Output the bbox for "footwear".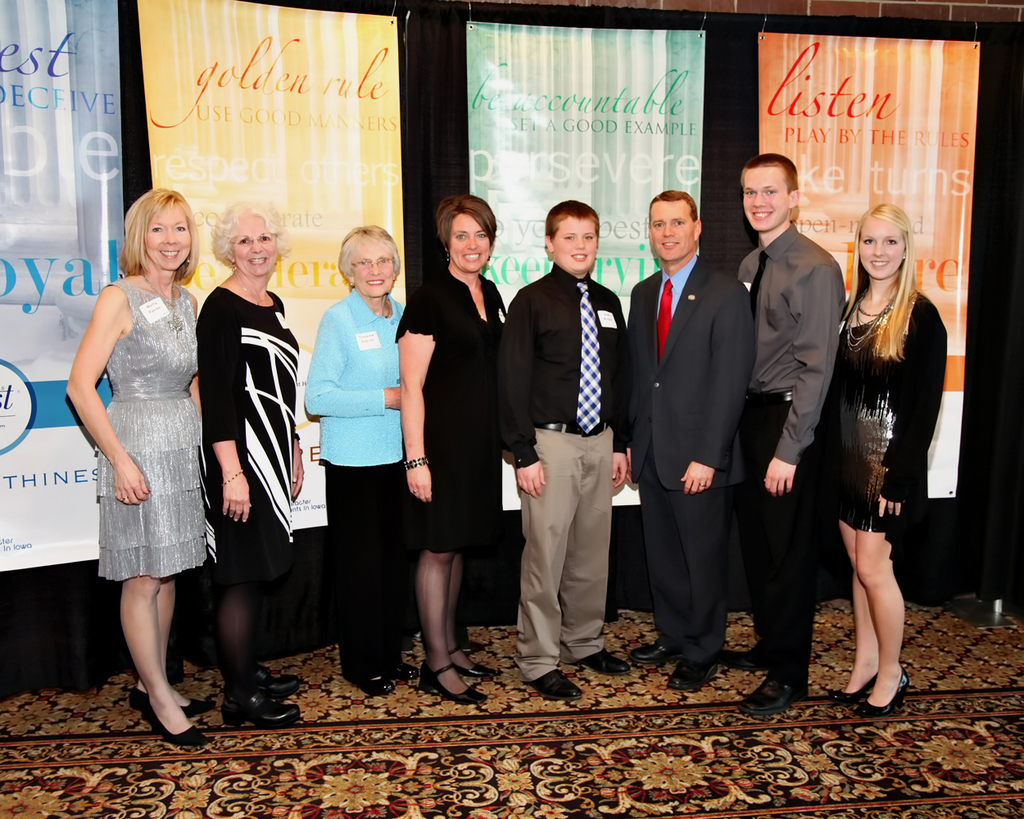
Rect(122, 690, 211, 719).
